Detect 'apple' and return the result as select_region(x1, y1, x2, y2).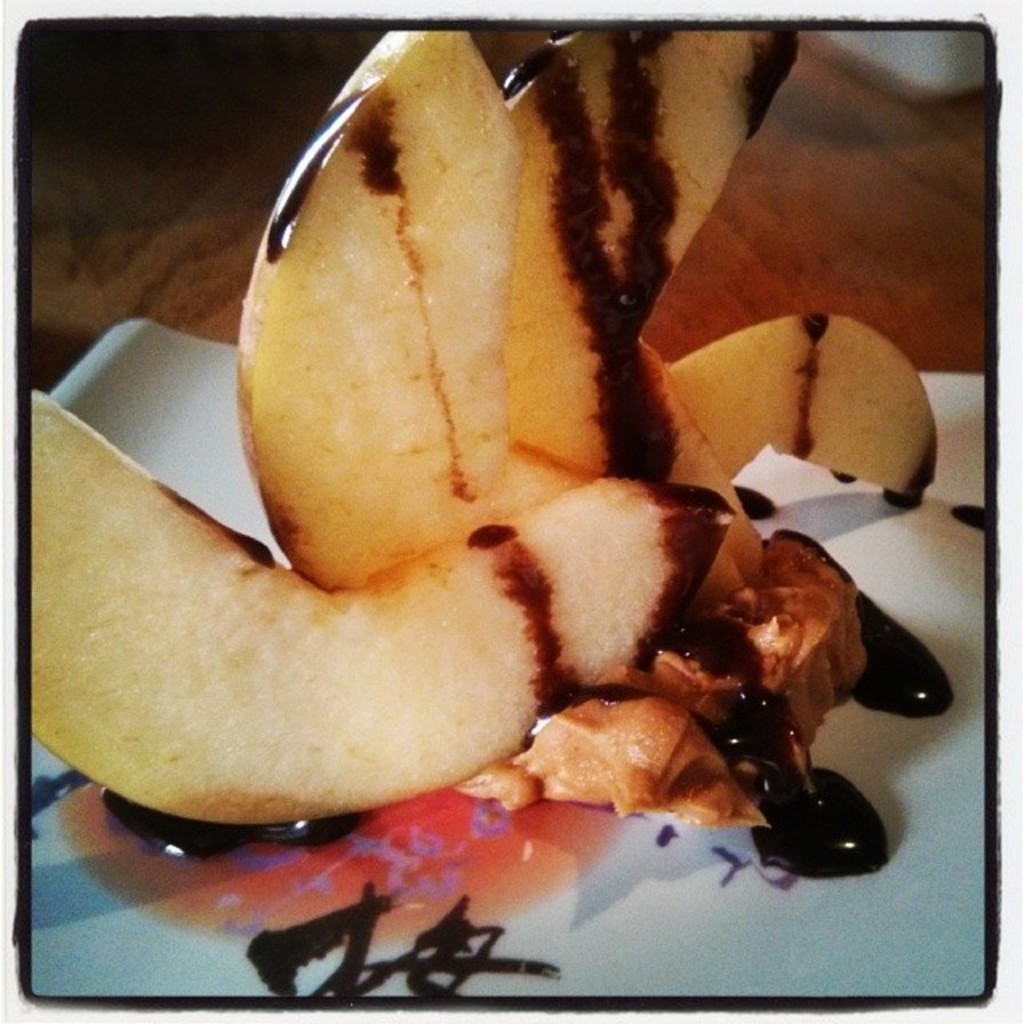
select_region(30, 384, 557, 821).
